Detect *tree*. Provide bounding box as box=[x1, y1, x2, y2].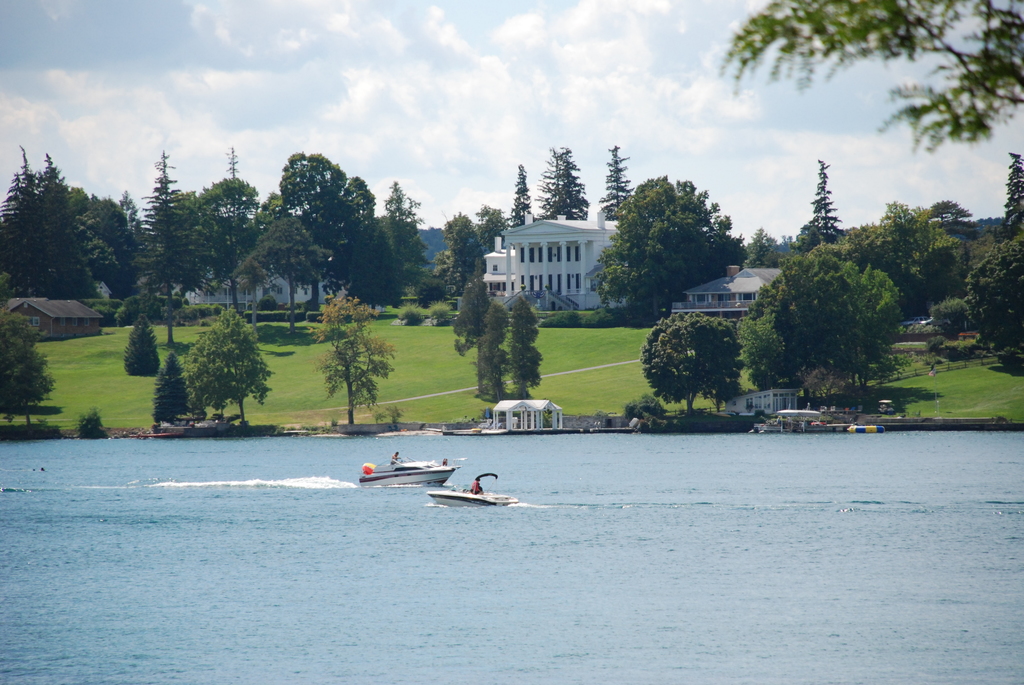
box=[451, 274, 545, 413].
